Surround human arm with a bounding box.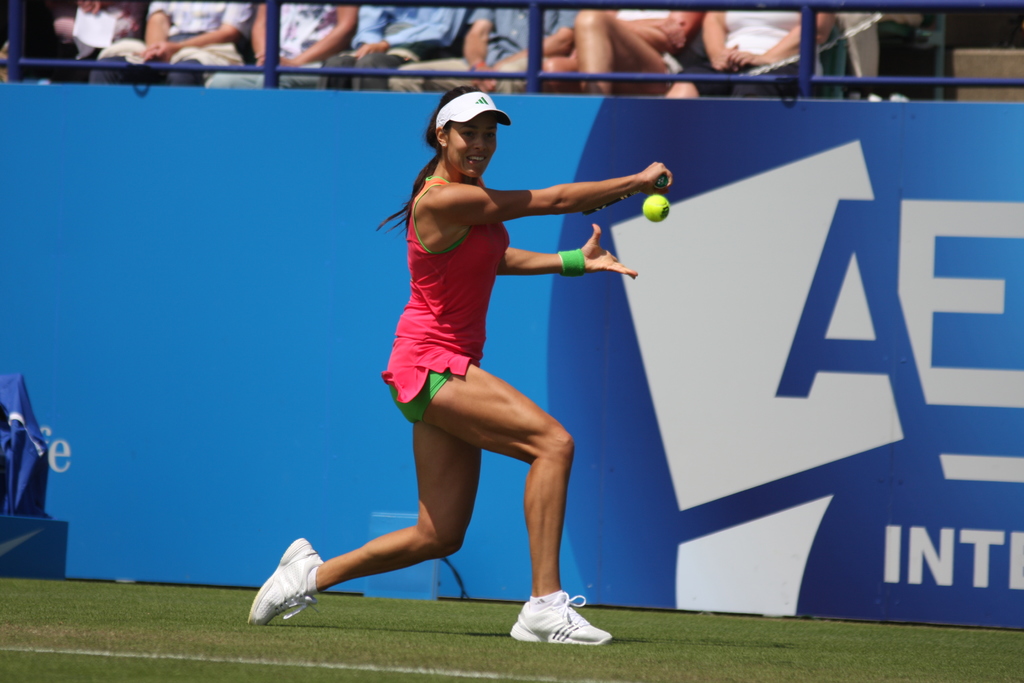
426, 158, 668, 222.
